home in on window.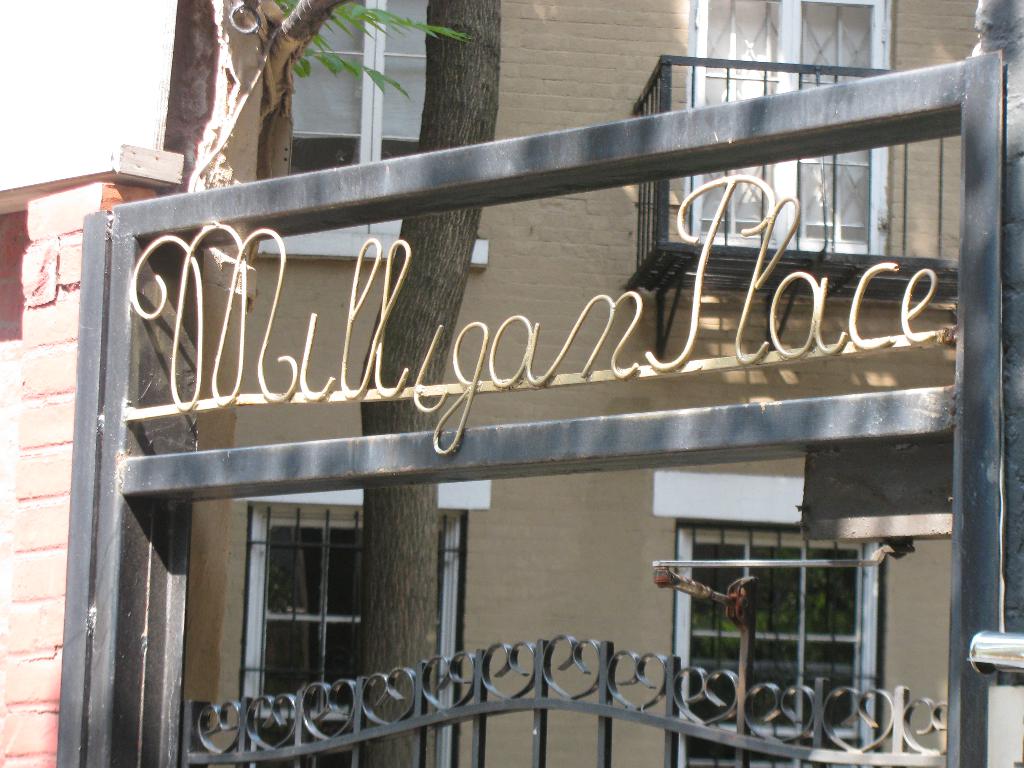
Homed in at [left=678, top=527, right=882, bottom=767].
